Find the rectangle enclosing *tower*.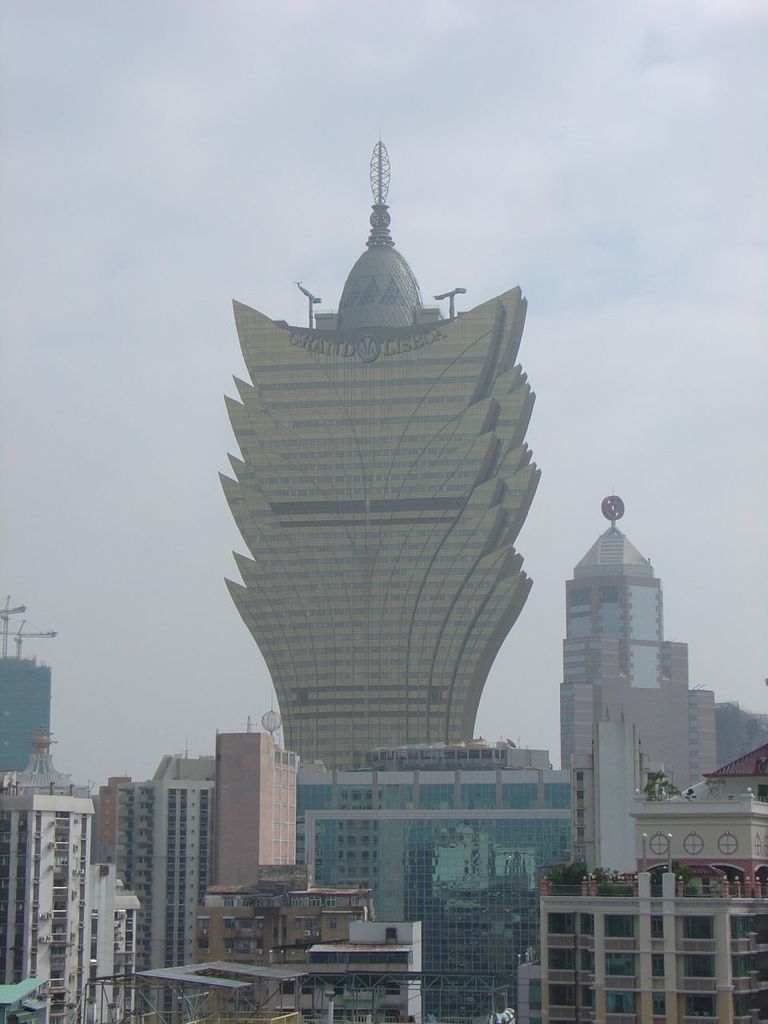
[208,126,565,862].
